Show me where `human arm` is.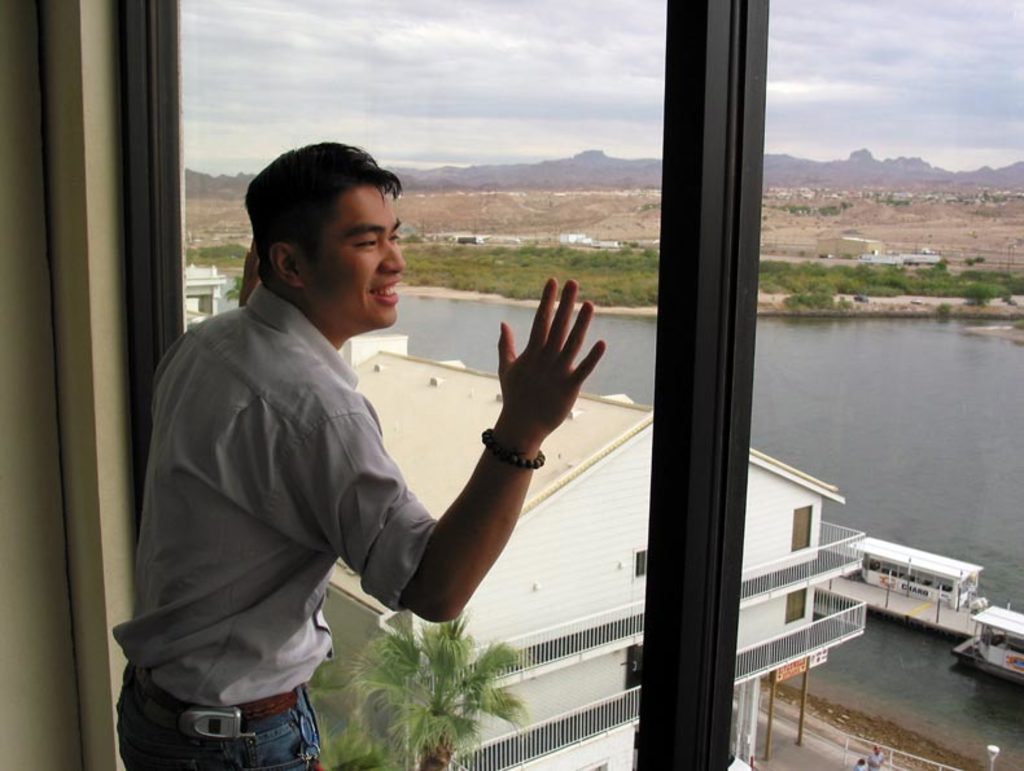
`human arm` is at [346,286,603,653].
